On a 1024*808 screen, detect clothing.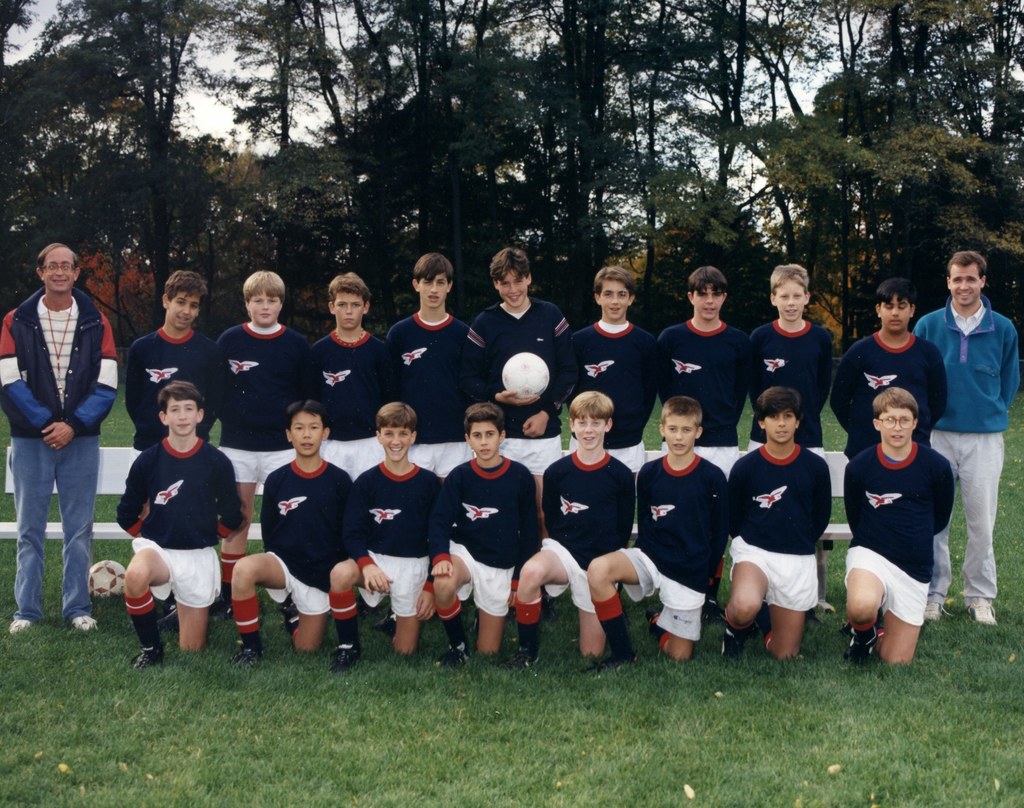
[x1=568, y1=312, x2=666, y2=469].
